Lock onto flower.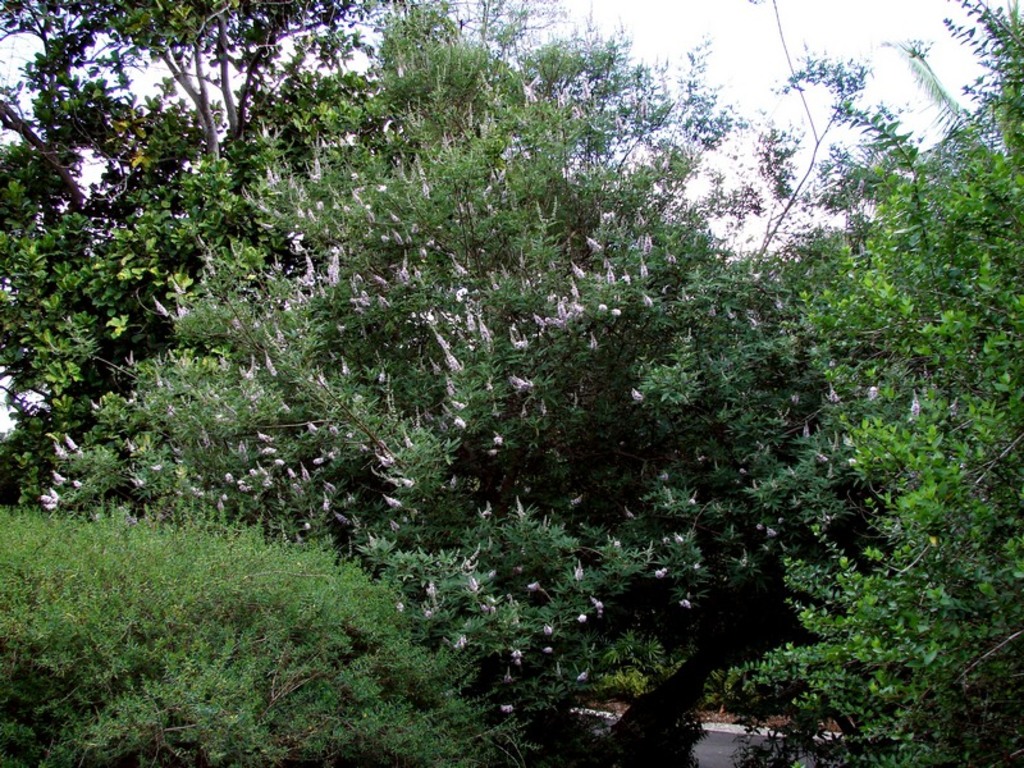
Locked: [x1=863, y1=384, x2=882, y2=399].
